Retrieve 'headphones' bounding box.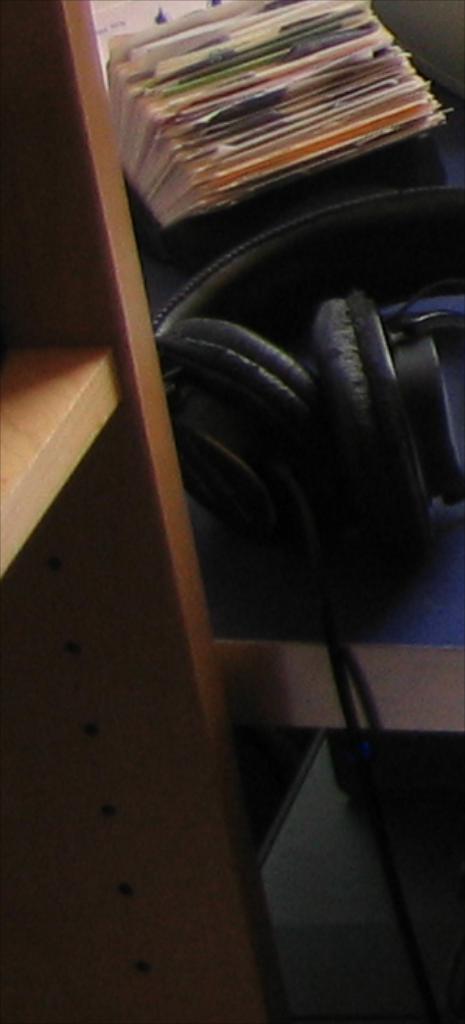
Bounding box: pyautogui.locateOnScreen(143, 179, 463, 1022).
